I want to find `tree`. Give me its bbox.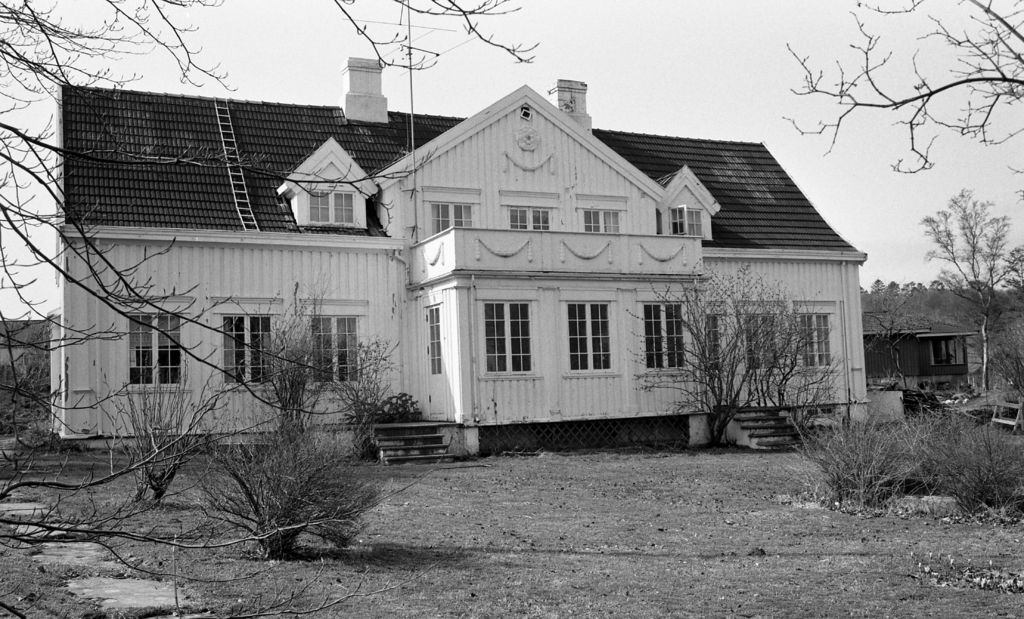
crop(0, 0, 536, 618).
